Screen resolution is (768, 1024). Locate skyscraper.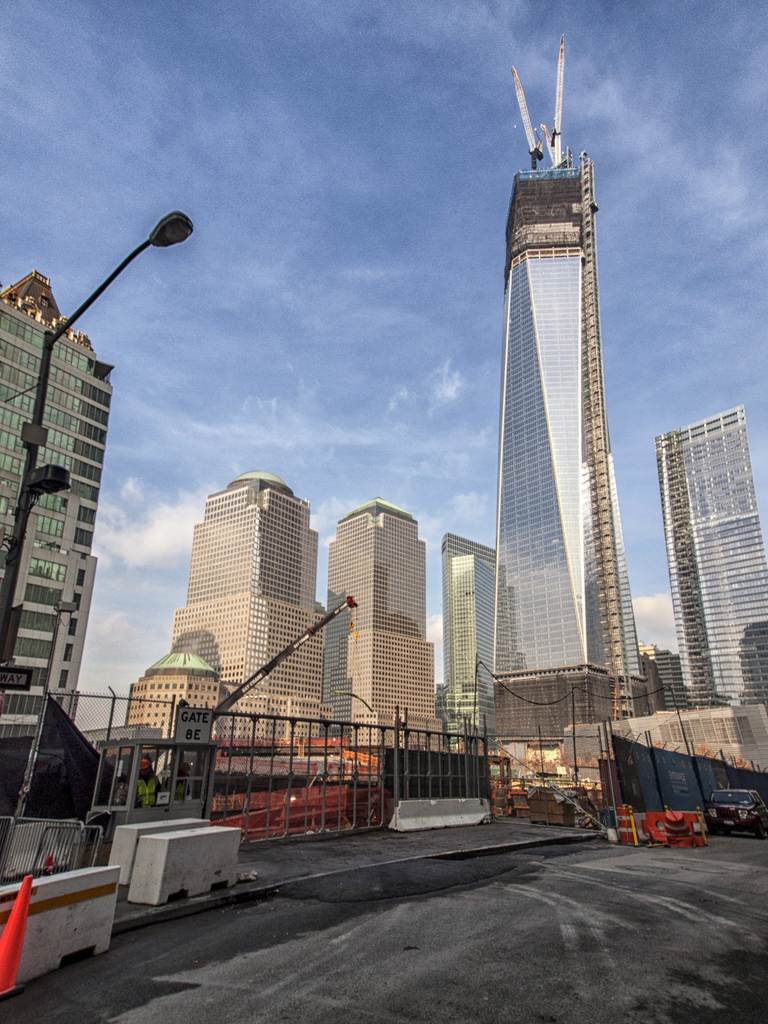
l=440, t=79, r=660, b=756.
